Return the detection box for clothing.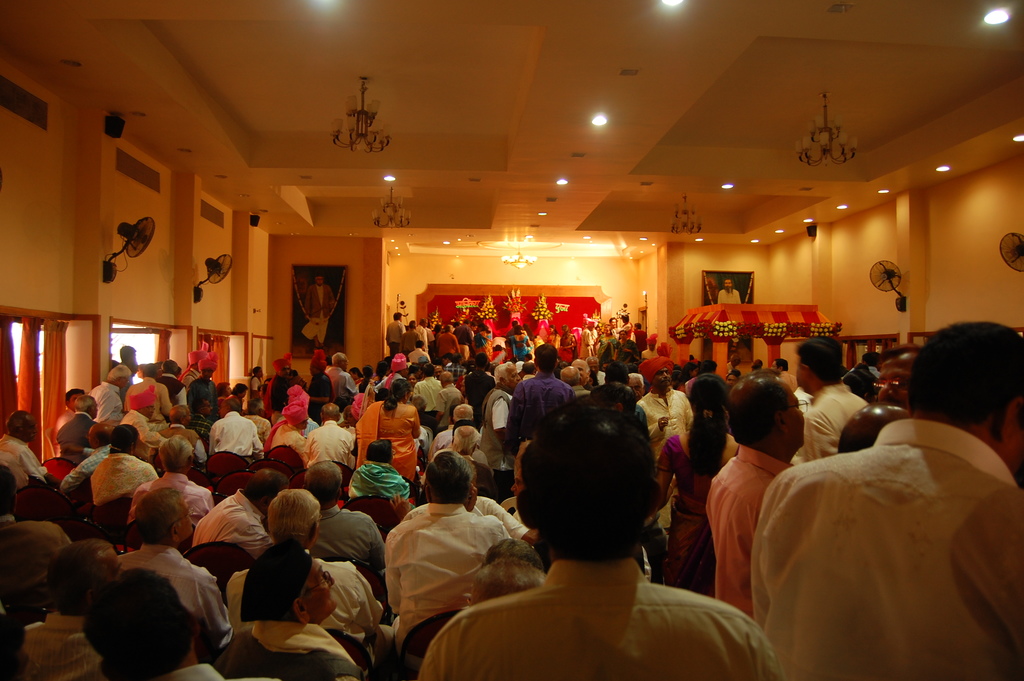
745/413/1023/659.
